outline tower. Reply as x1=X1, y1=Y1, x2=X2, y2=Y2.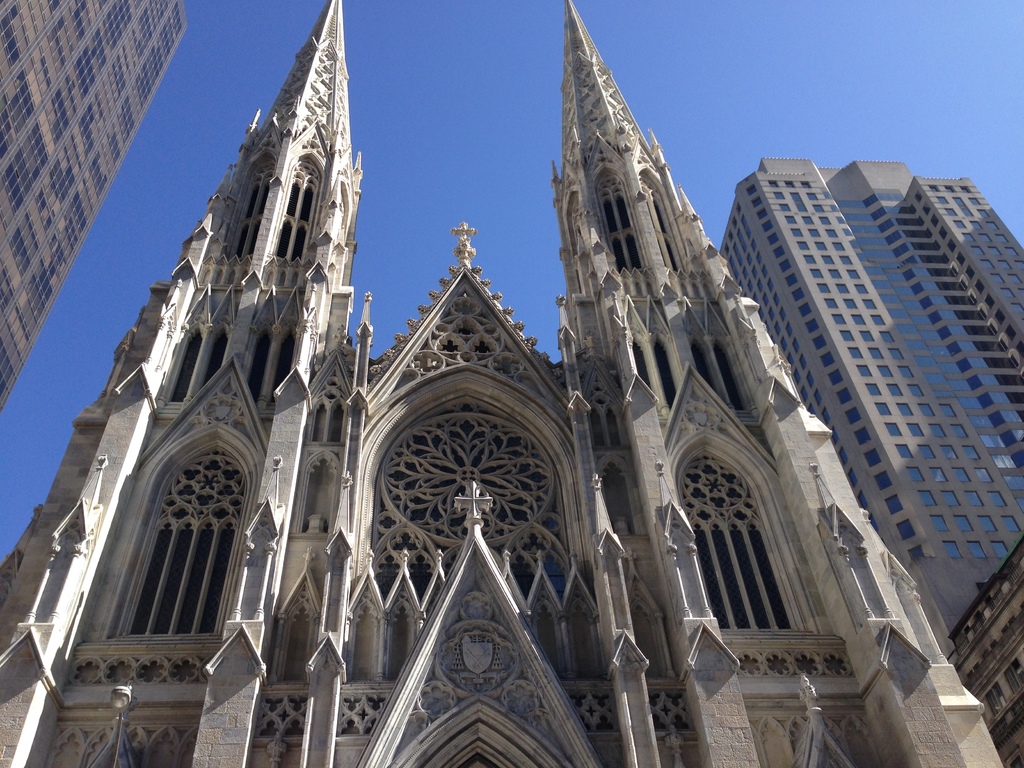
x1=3, y1=0, x2=182, y2=412.
